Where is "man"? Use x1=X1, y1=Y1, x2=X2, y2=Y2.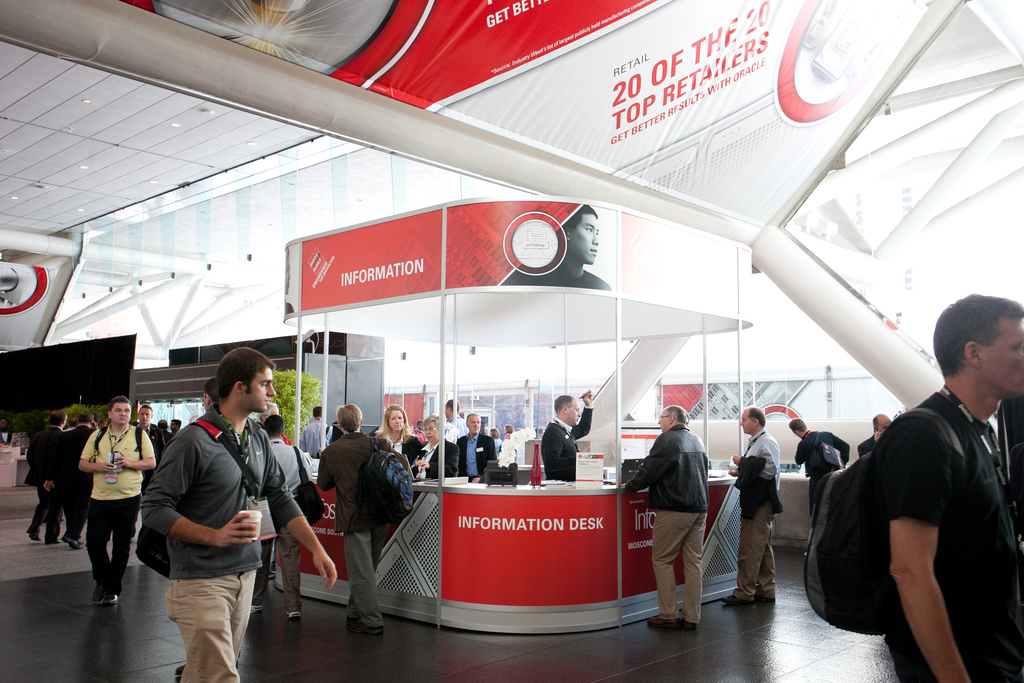
x1=856, y1=407, x2=894, y2=454.
